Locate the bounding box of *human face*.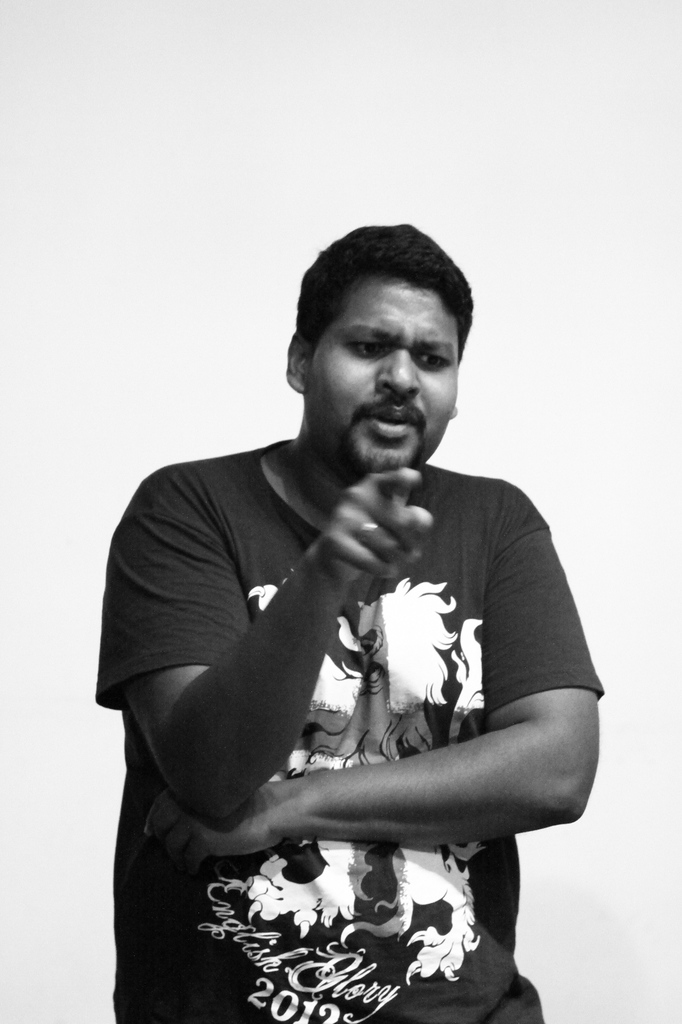
Bounding box: detection(317, 278, 483, 503).
